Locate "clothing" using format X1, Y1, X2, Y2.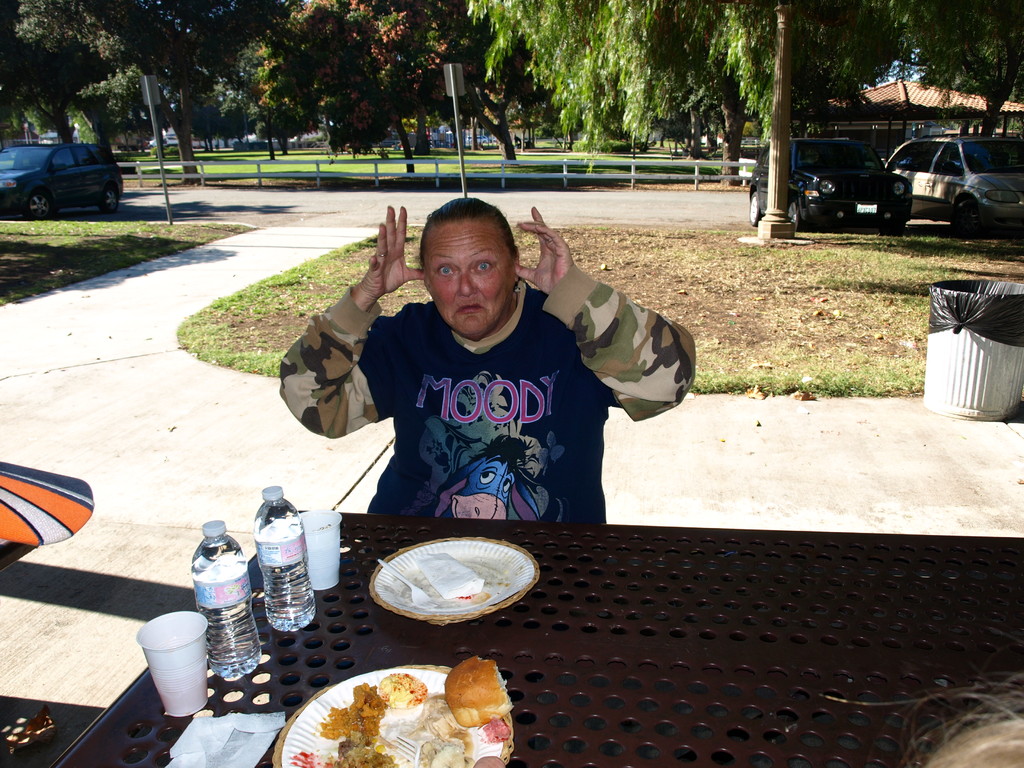
278, 268, 695, 516.
